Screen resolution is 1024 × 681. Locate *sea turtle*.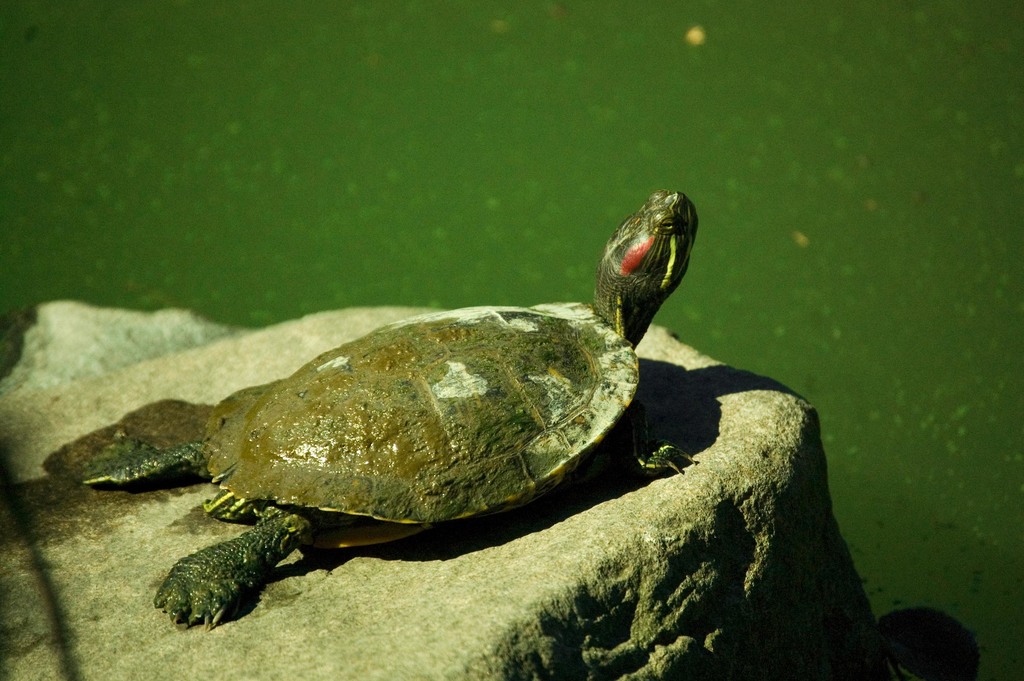
(x1=75, y1=185, x2=703, y2=632).
